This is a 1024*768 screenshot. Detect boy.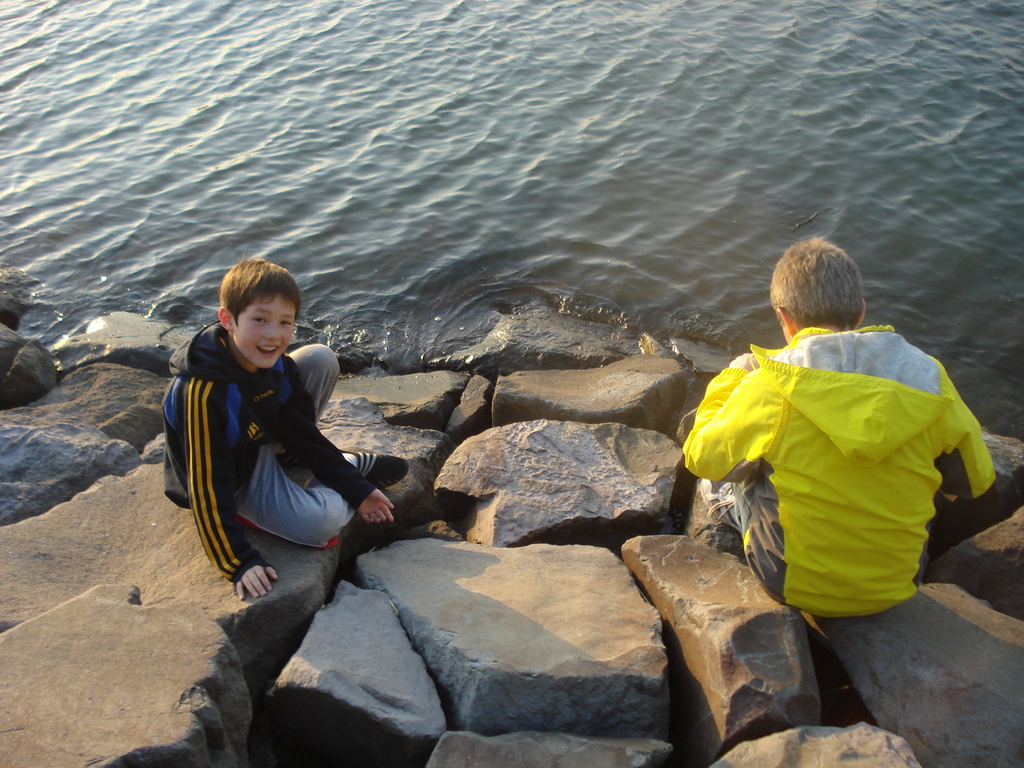
[left=157, top=247, right=410, bottom=603].
